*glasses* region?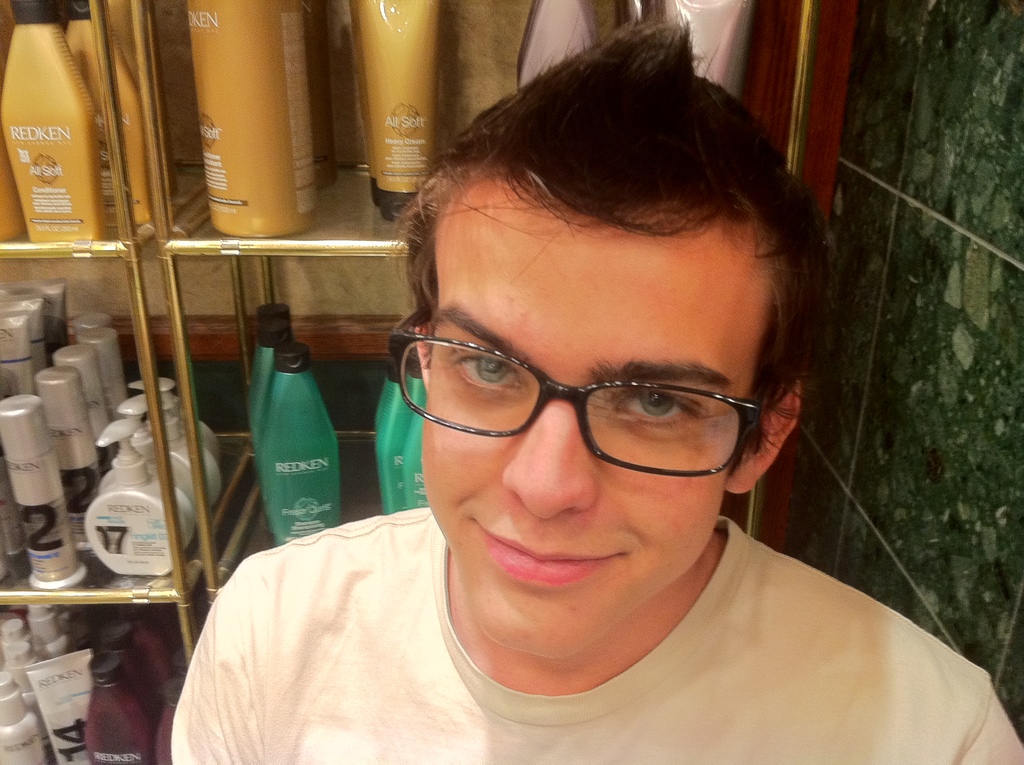
bbox=(385, 303, 764, 476)
